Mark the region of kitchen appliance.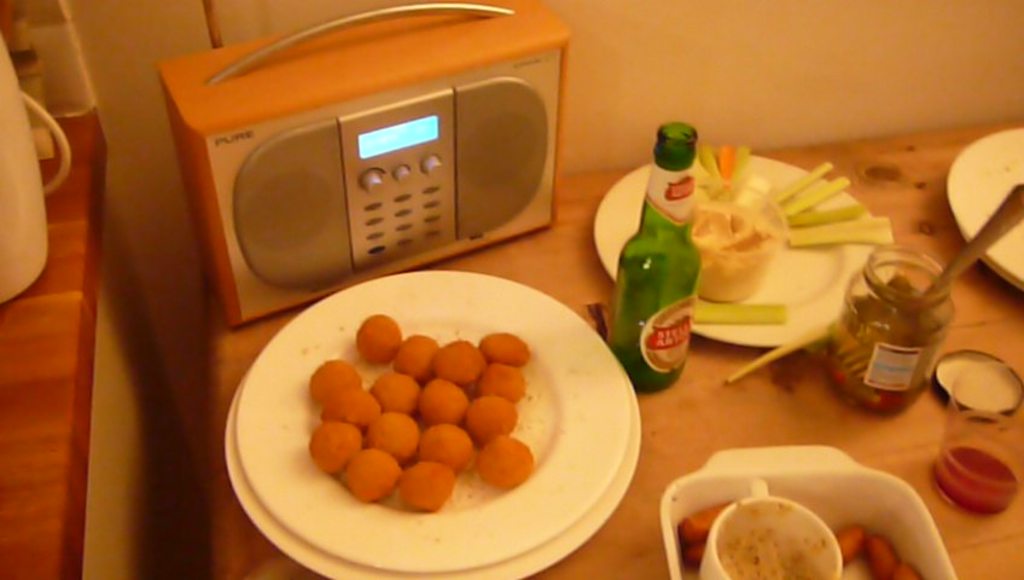
Region: (611,128,703,396).
